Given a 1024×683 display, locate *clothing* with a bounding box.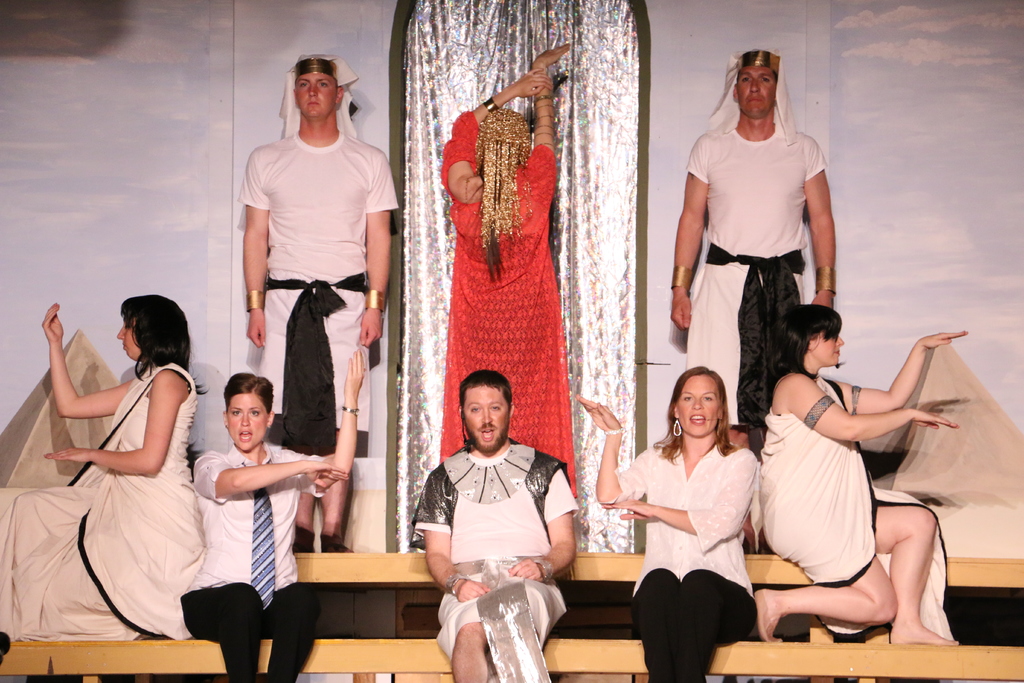
Located: <region>758, 379, 963, 648</region>.
